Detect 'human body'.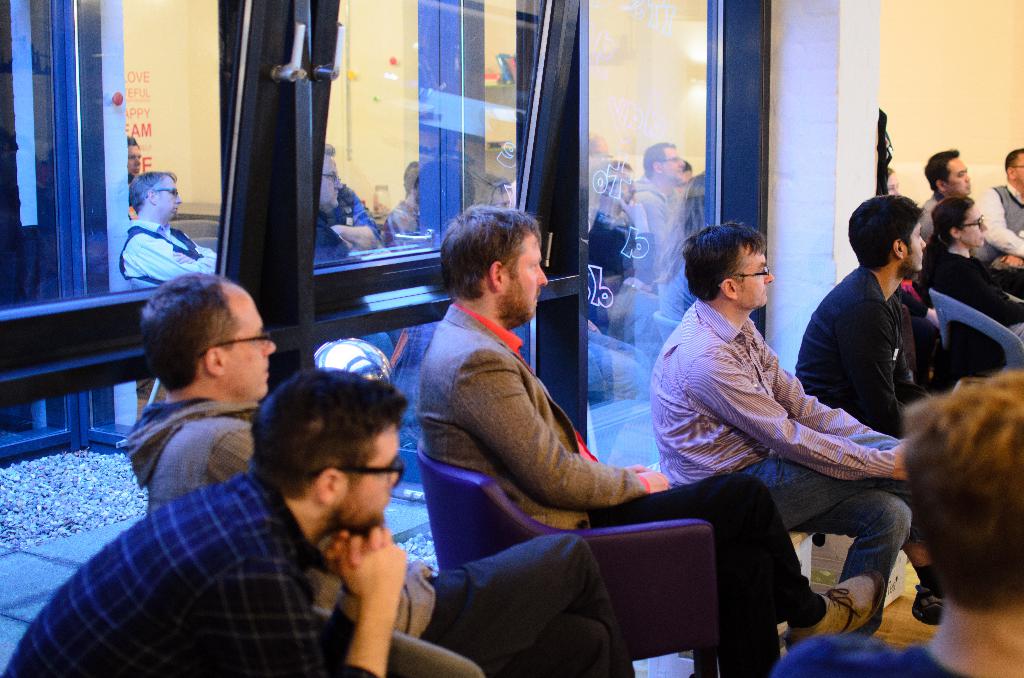
Detected at {"x1": 115, "y1": 166, "x2": 220, "y2": 300}.
